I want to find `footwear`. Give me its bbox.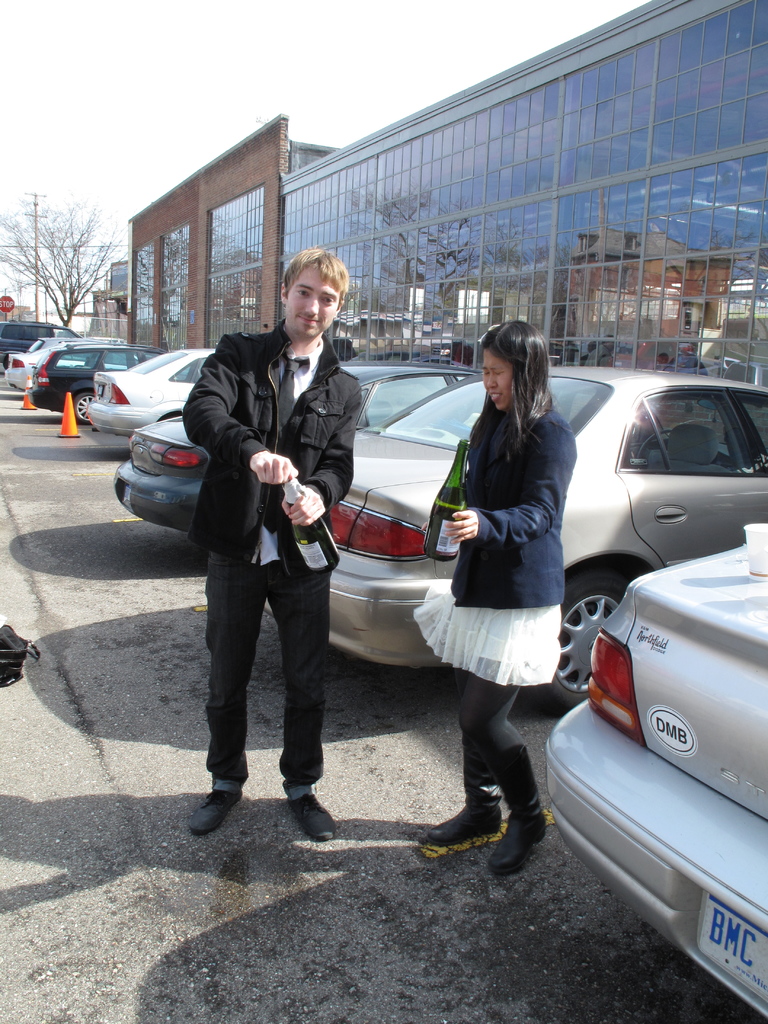
crop(492, 824, 550, 870).
